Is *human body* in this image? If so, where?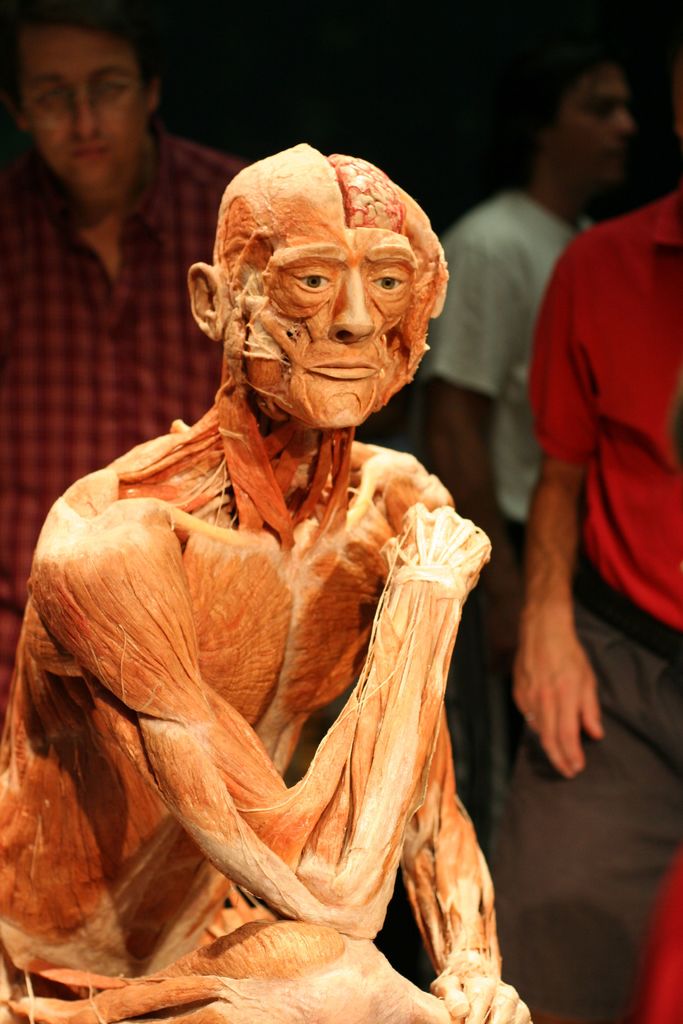
Yes, at pyautogui.locateOnScreen(0, 0, 245, 744).
